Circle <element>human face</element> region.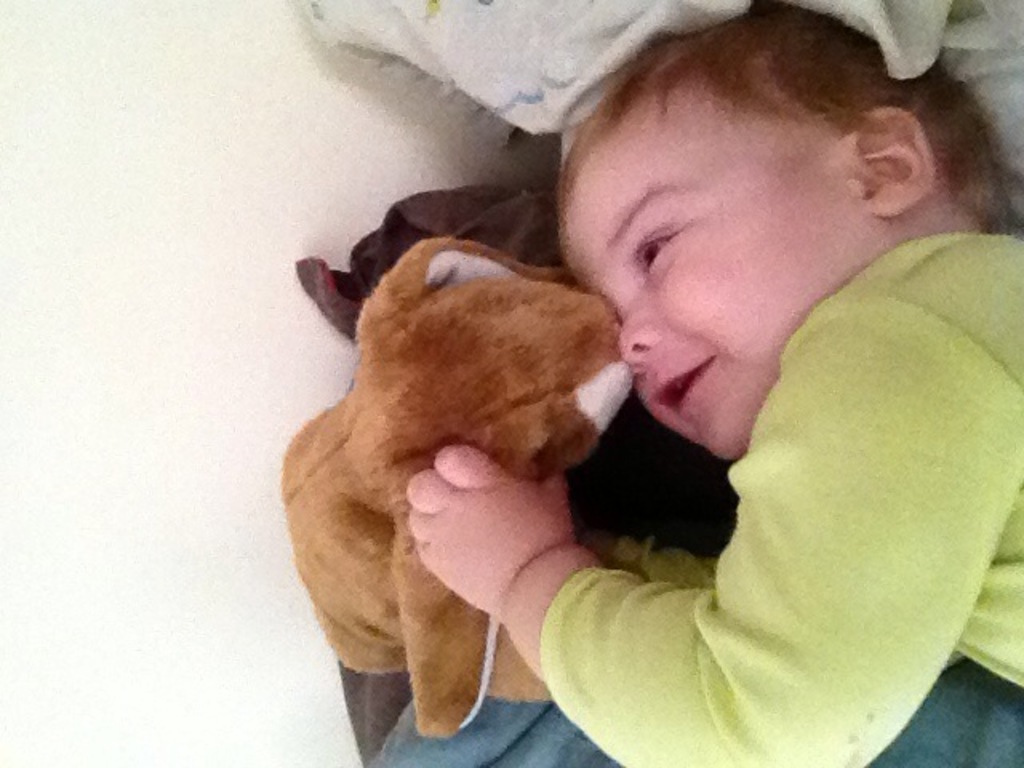
Region: pyautogui.locateOnScreen(560, 112, 874, 454).
